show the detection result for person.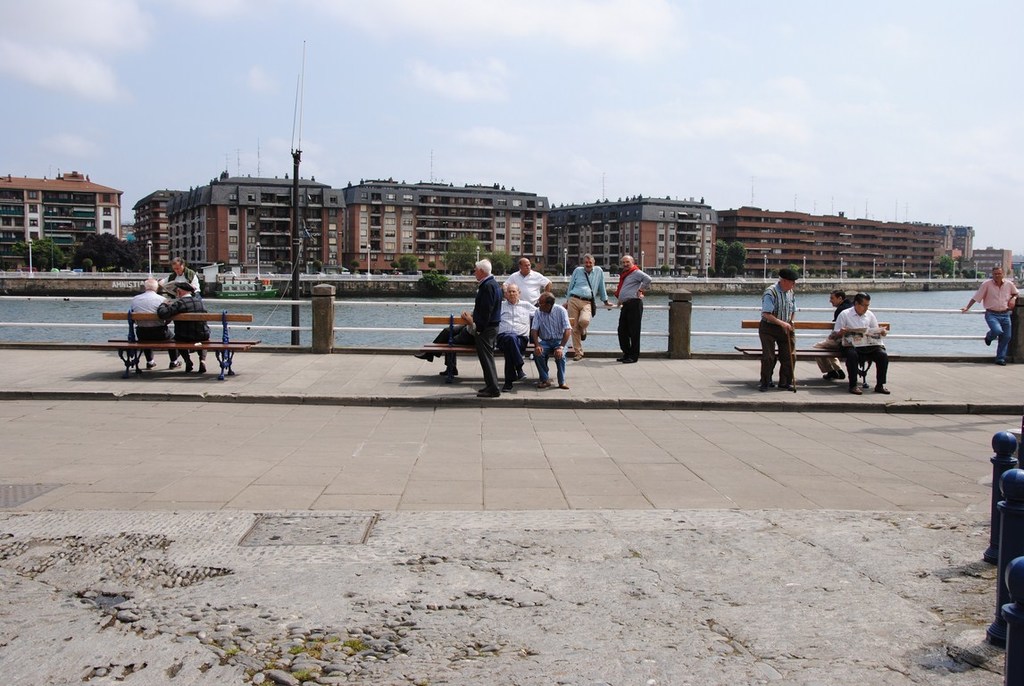
[833,292,890,393].
